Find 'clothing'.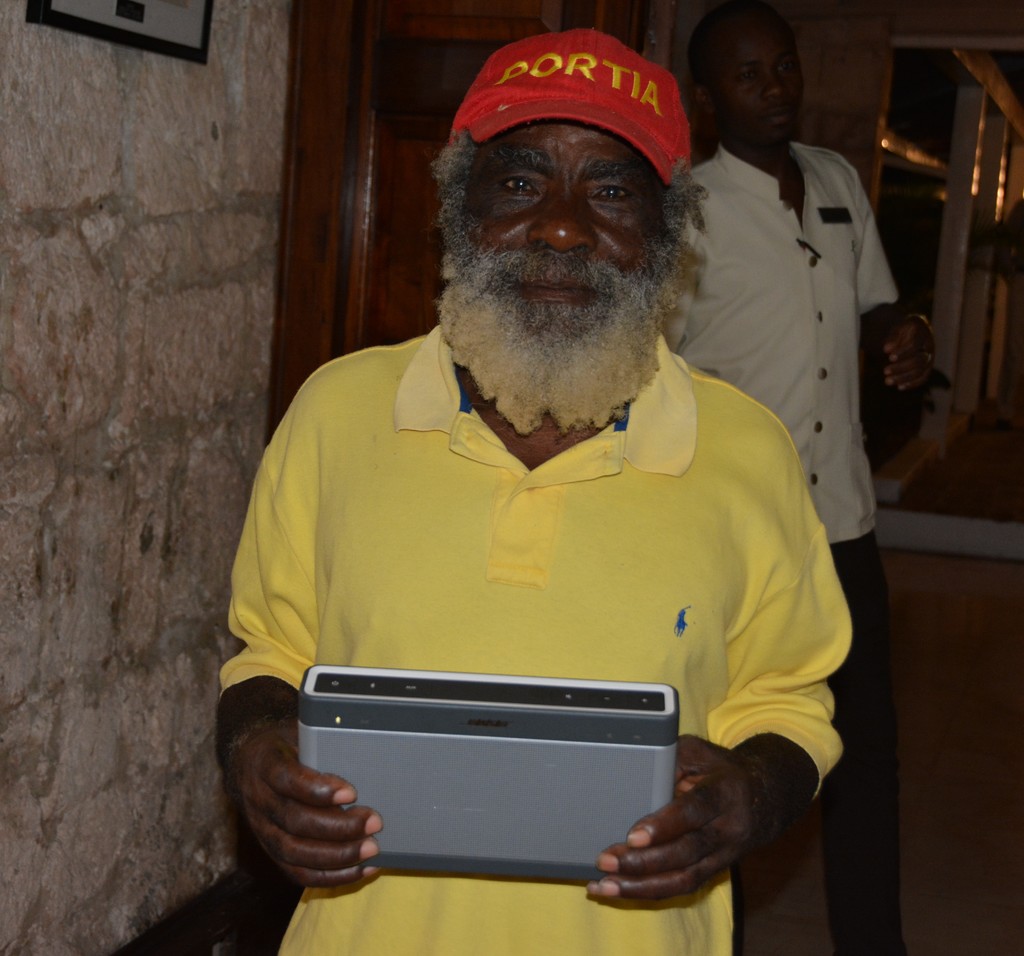
662/142/900/955.
